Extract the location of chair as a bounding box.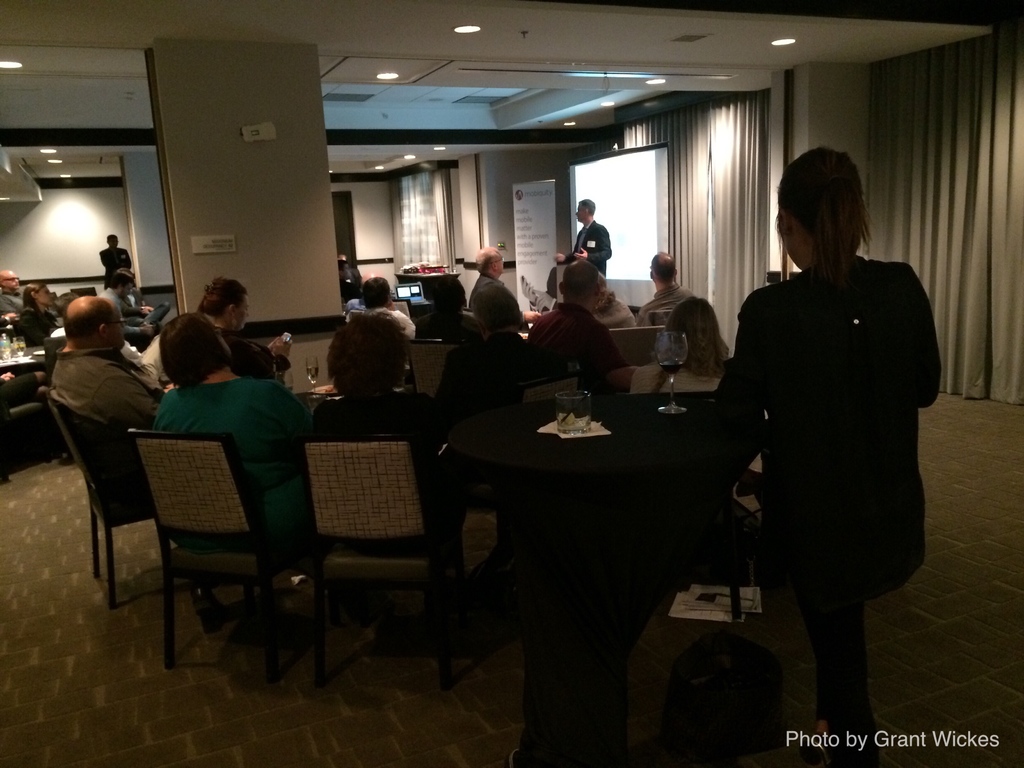
x1=36 y1=385 x2=129 y2=611.
